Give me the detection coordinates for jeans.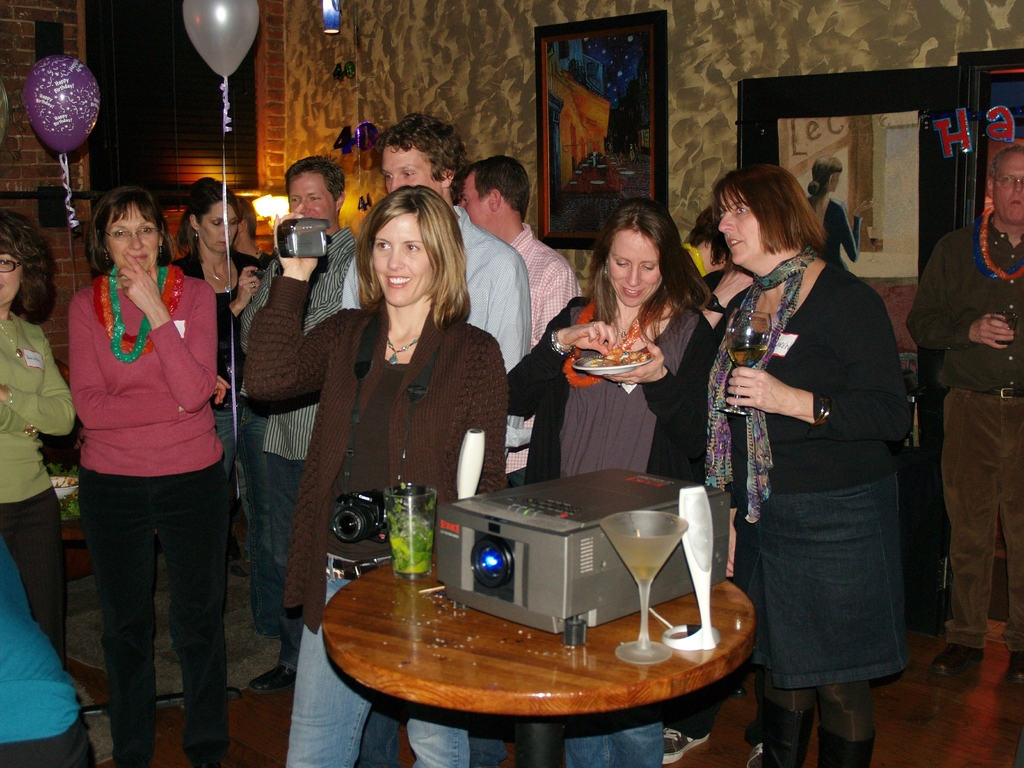
BBox(236, 454, 252, 561).
